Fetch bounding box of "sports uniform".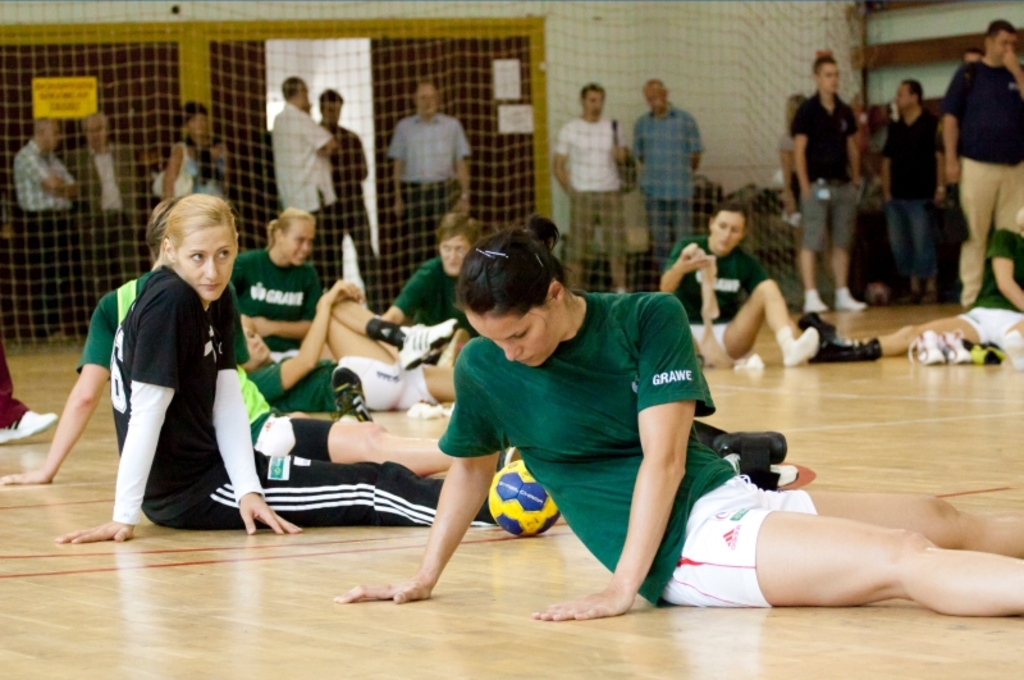
Bbox: (x1=232, y1=254, x2=325, y2=347).
